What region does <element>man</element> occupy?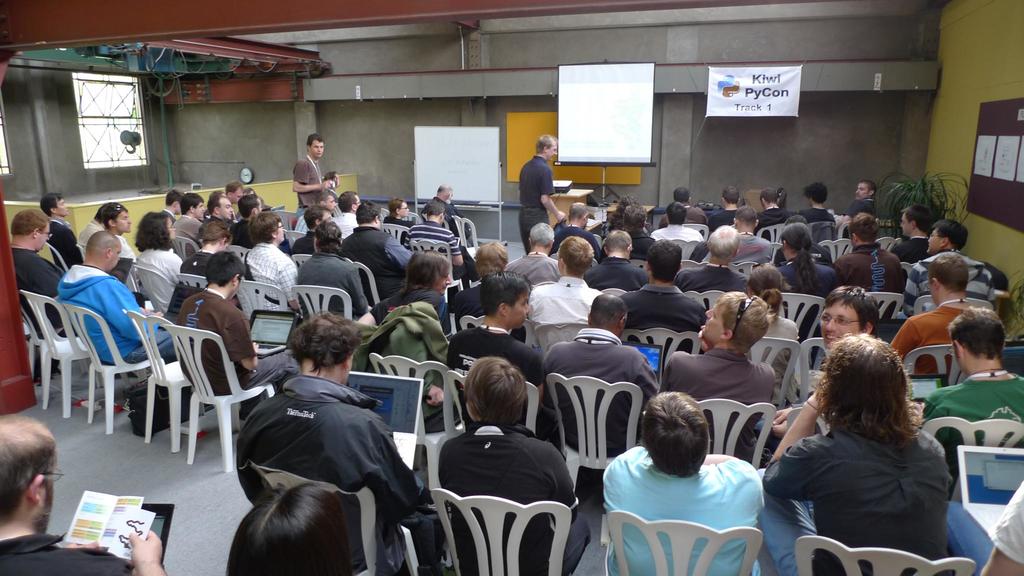
rect(514, 135, 564, 248).
